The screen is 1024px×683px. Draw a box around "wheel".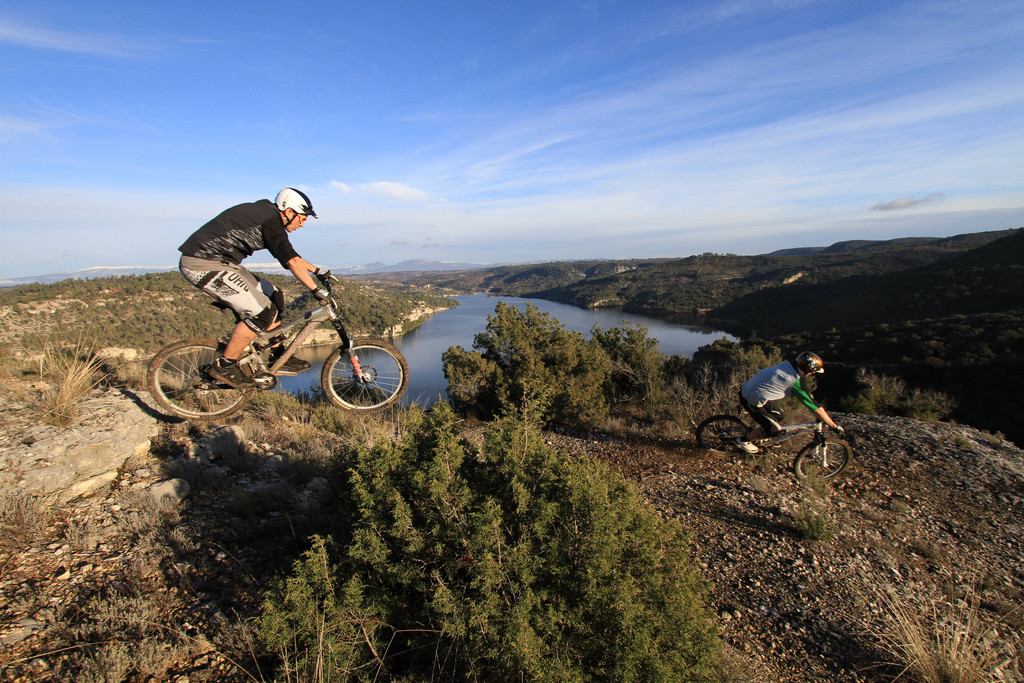
(310, 333, 396, 407).
